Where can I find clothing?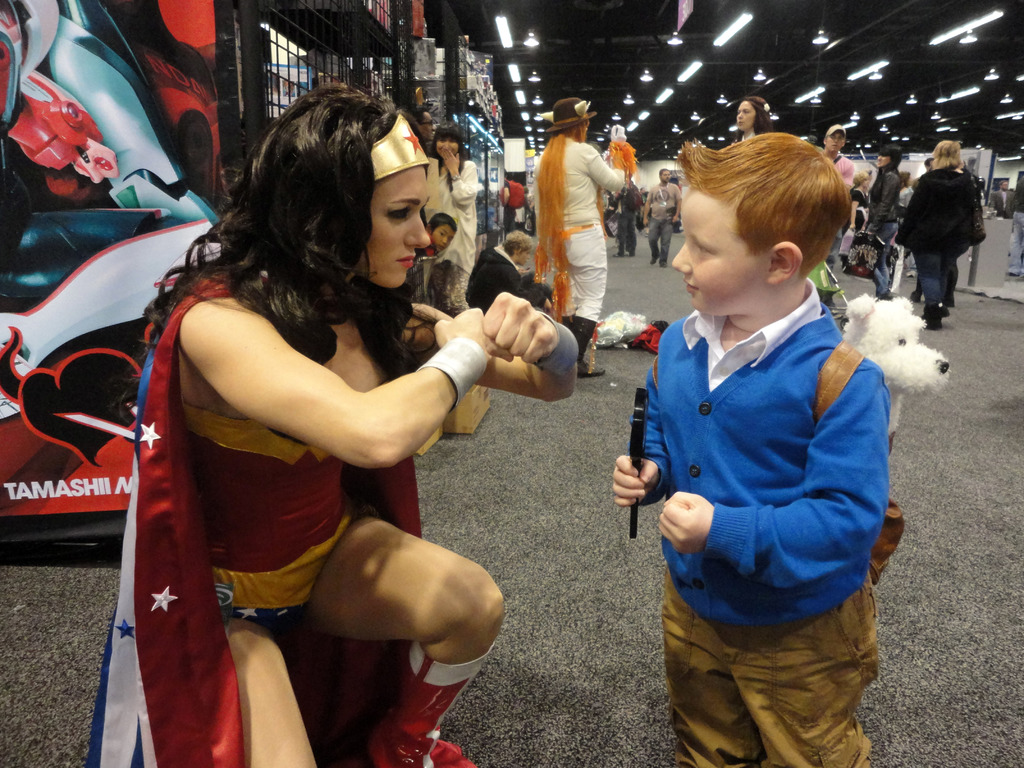
You can find it at x1=600 y1=176 x2=640 y2=254.
